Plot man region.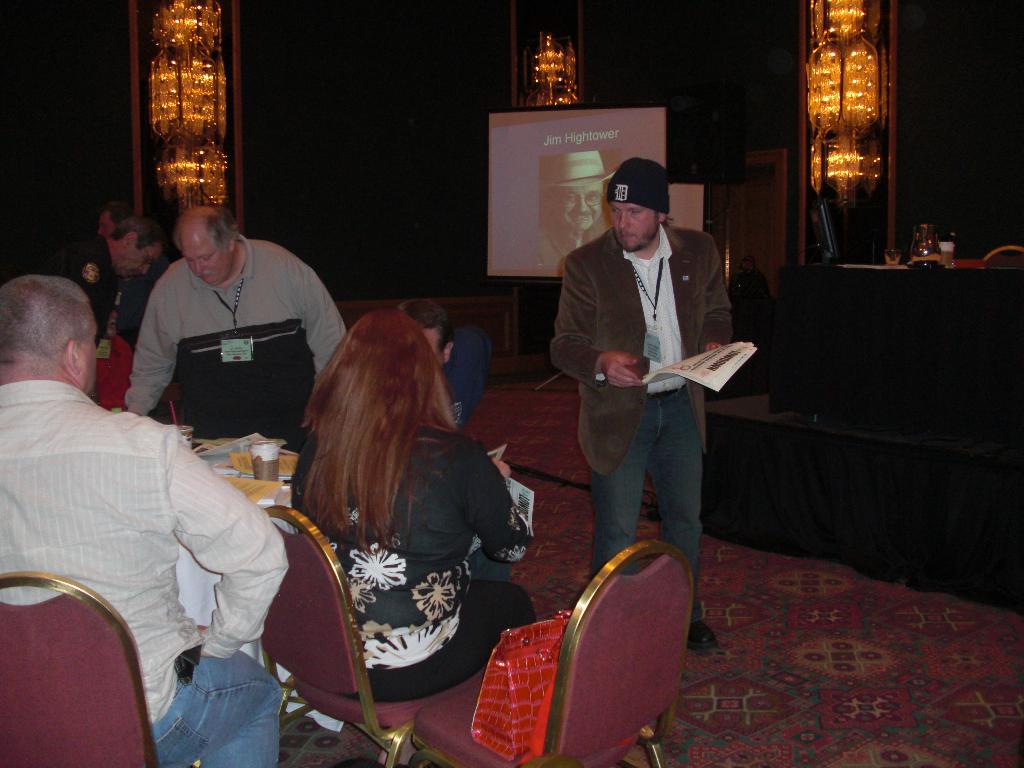
Plotted at box(548, 150, 735, 657).
